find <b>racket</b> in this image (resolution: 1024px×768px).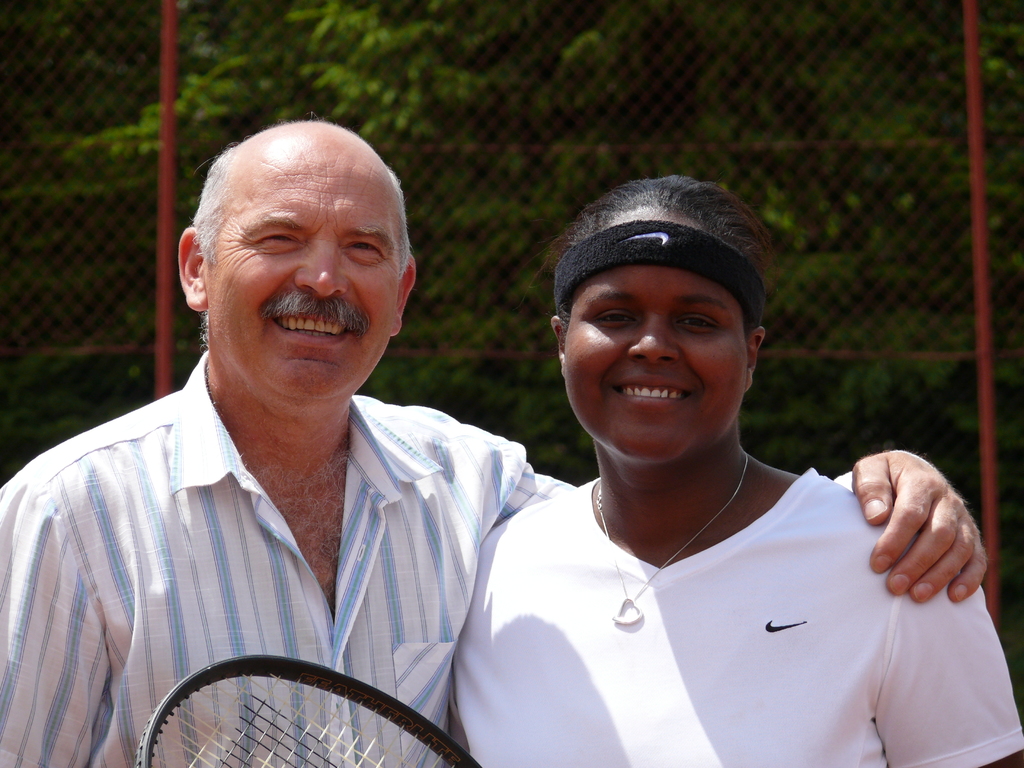
box(136, 653, 483, 767).
